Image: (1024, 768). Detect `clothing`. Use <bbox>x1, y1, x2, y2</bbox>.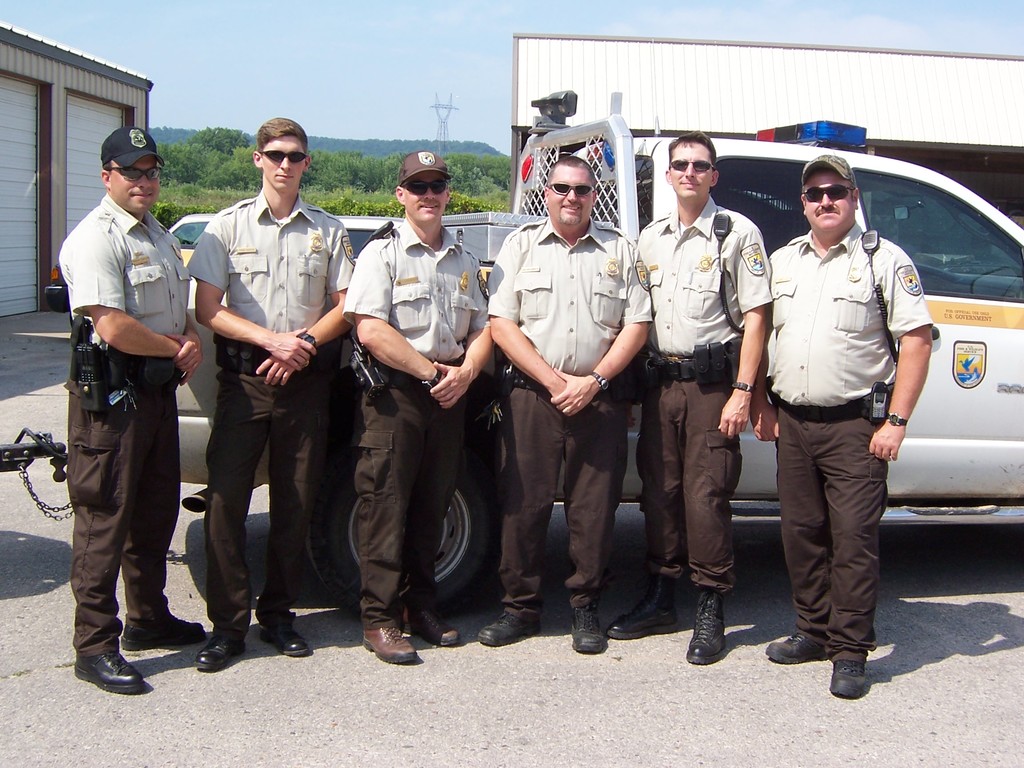
<bbox>191, 196, 358, 639</bbox>.
